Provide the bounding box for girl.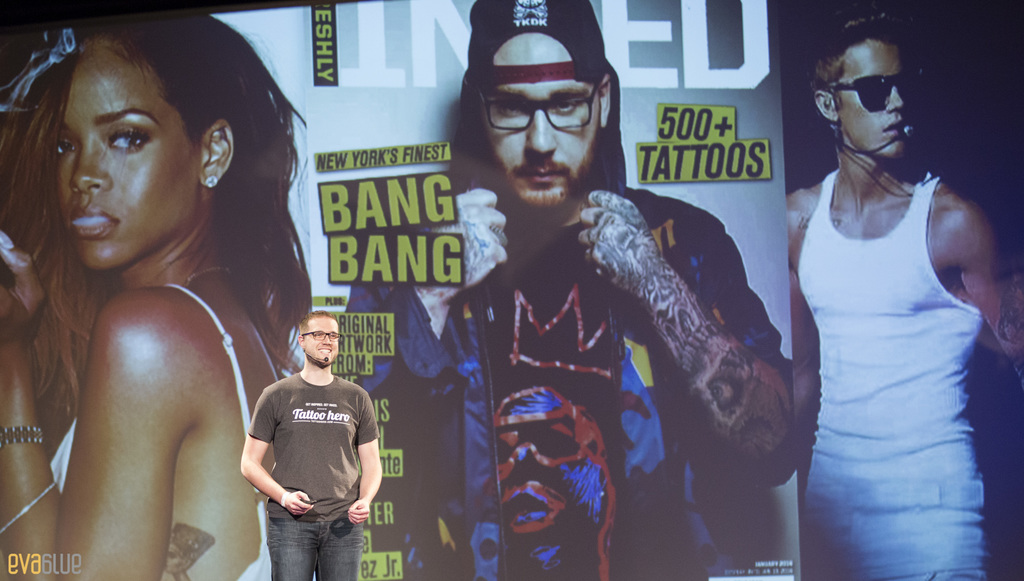
(0, 4, 316, 580).
